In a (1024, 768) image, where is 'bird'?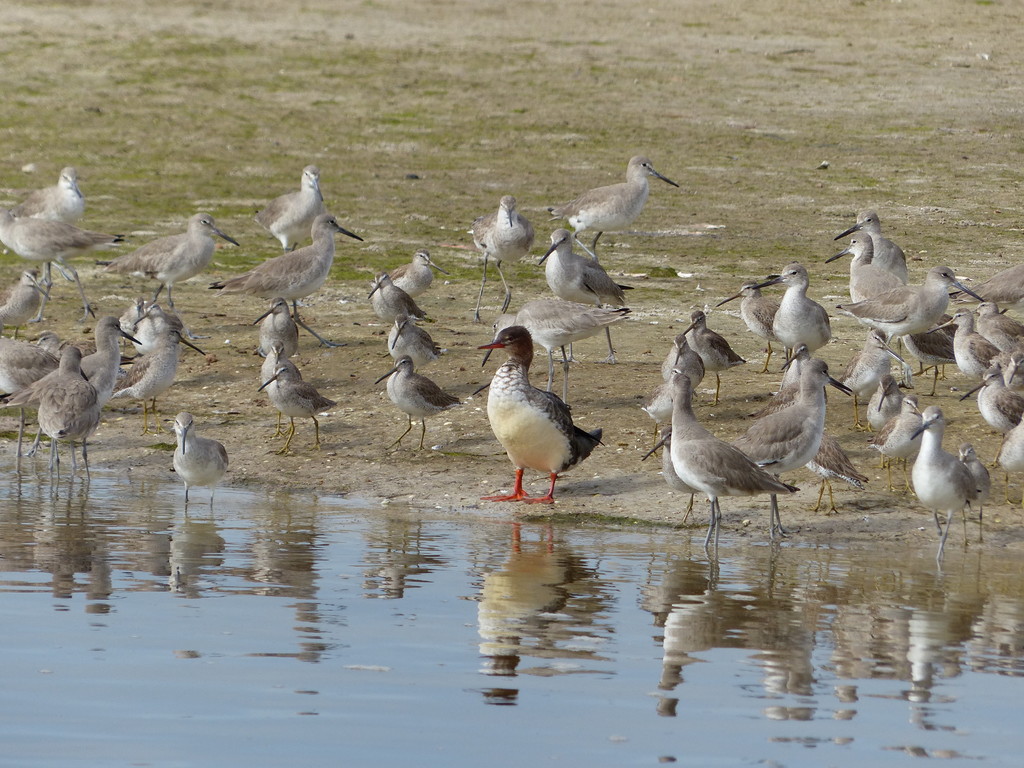
{"x1": 0, "y1": 358, "x2": 100, "y2": 490}.
